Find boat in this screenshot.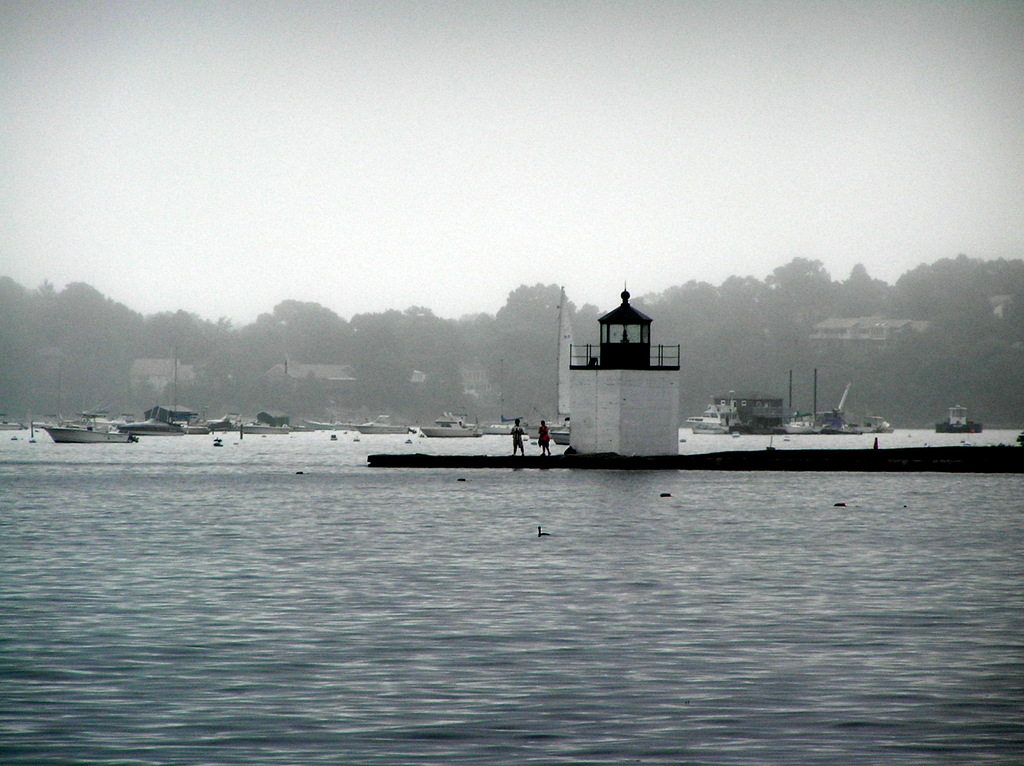
The bounding box for boat is 776/409/848/434.
